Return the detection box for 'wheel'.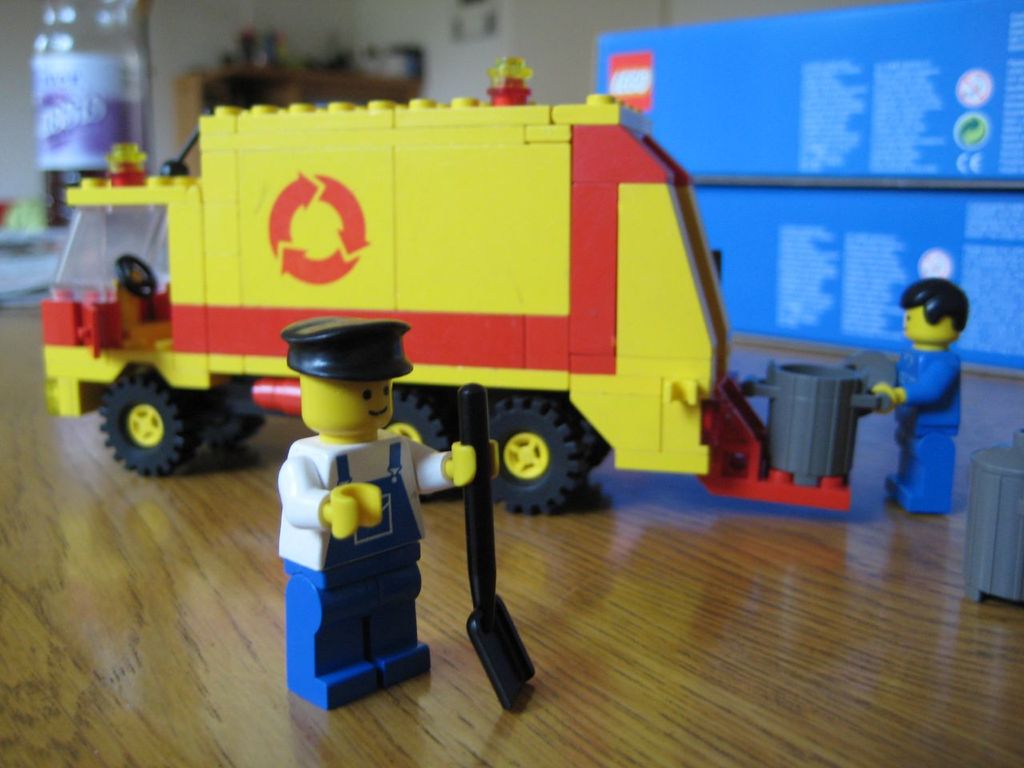
box(384, 386, 458, 498).
